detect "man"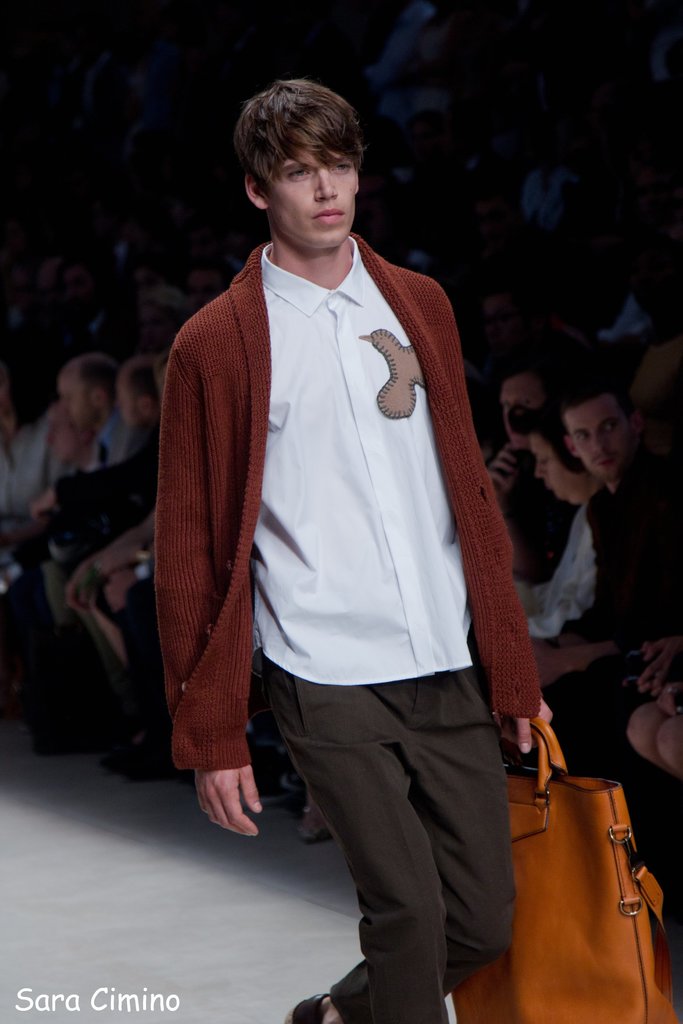
region(477, 360, 565, 611)
